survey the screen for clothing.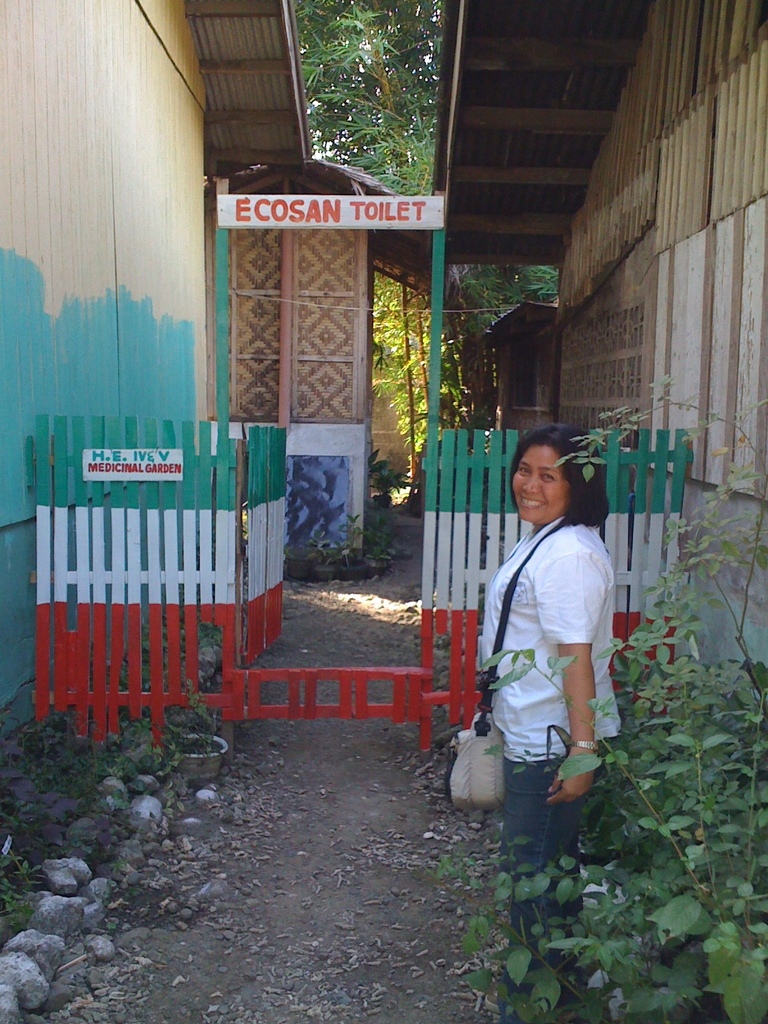
Survey found: x1=458 y1=509 x2=634 y2=988.
